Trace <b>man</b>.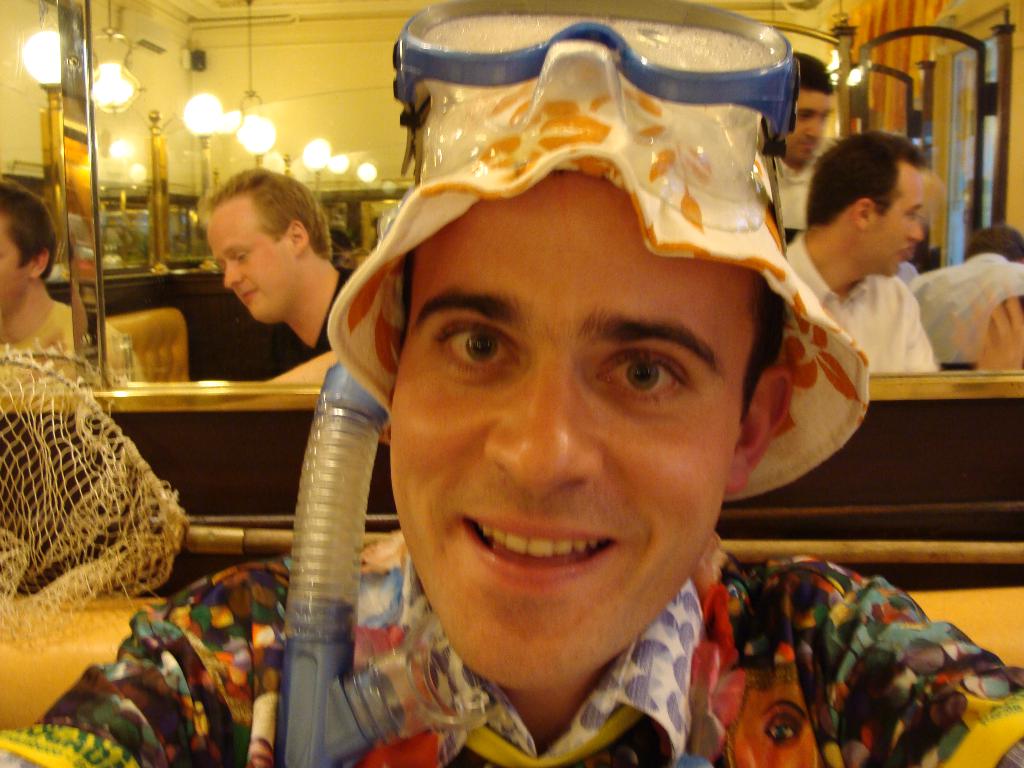
Traced to select_region(907, 225, 1023, 367).
